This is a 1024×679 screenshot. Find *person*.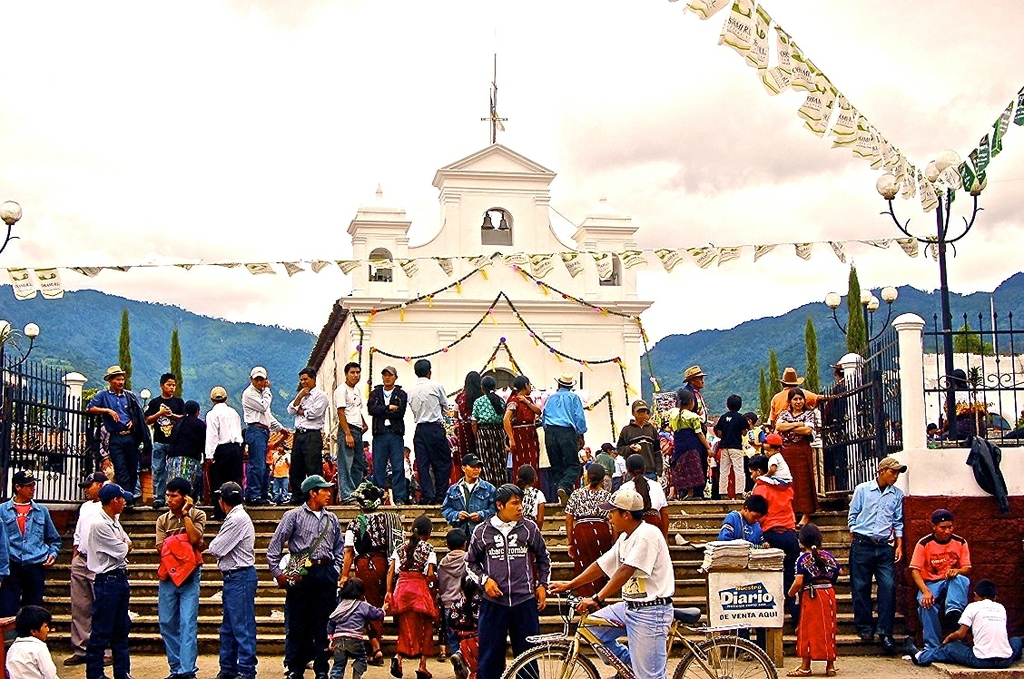
Bounding box: x1=561 y1=467 x2=622 y2=592.
